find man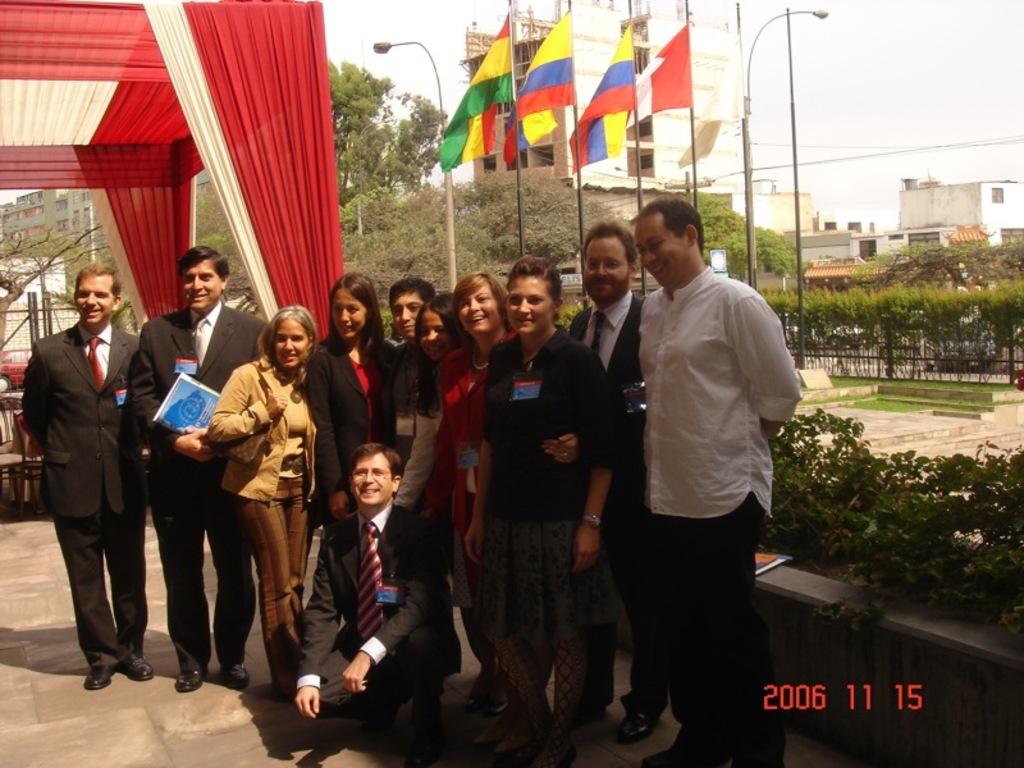
594,178,804,742
